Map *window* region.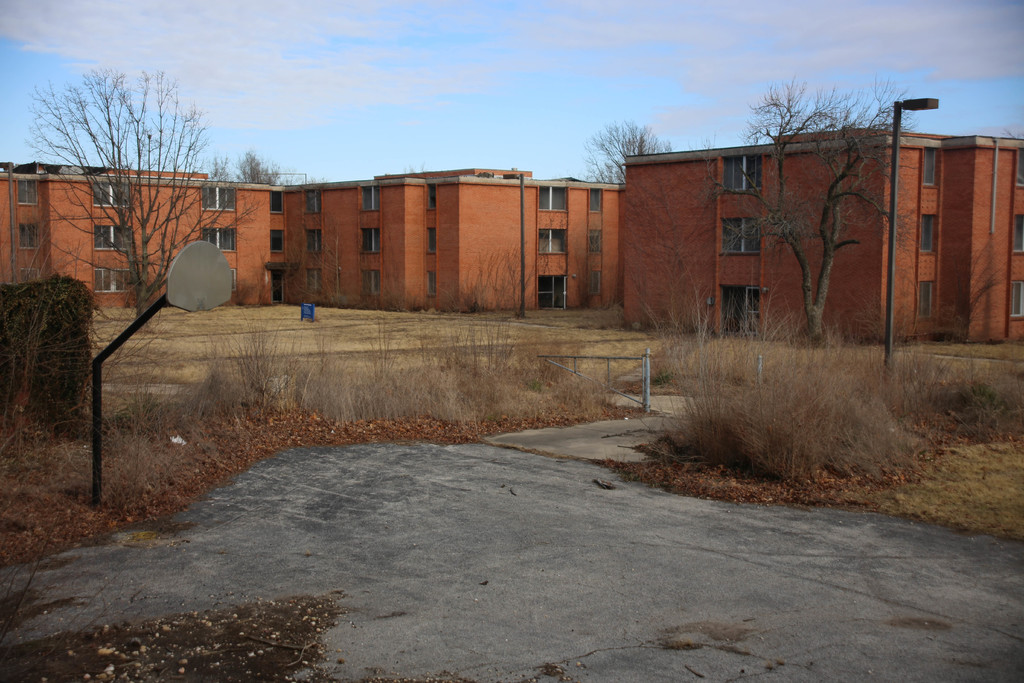
Mapped to bbox=[1014, 214, 1023, 256].
